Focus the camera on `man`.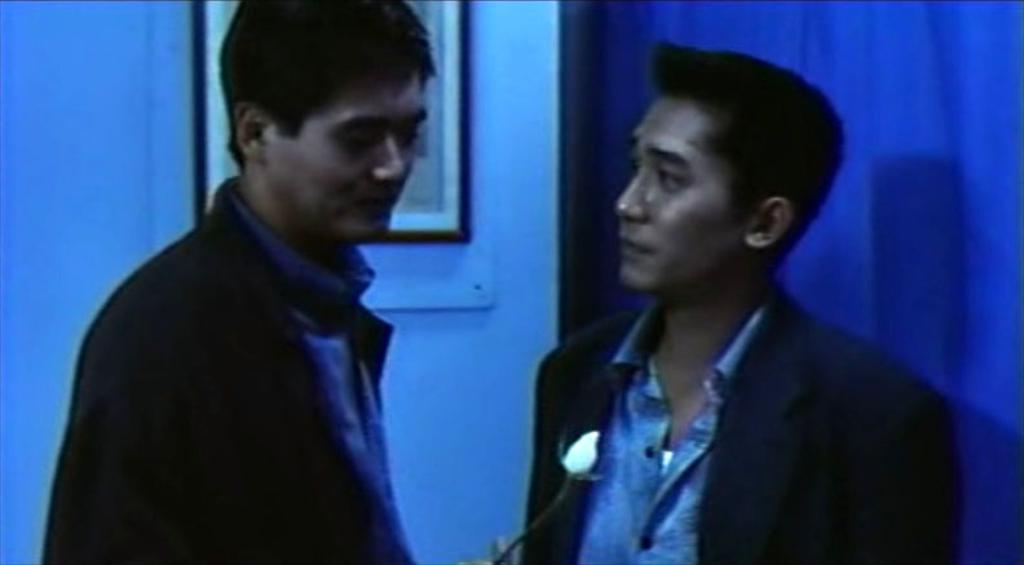
Focus region: (47, 16, 472, 555).
